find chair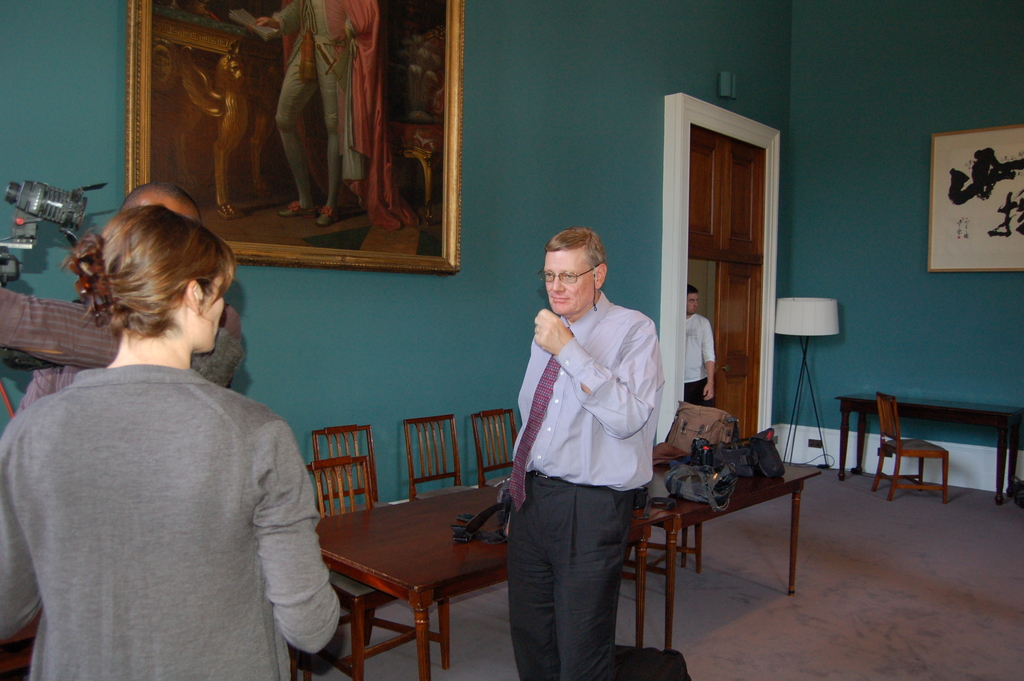
x1=472, y1=406, x2=521, y2=492
